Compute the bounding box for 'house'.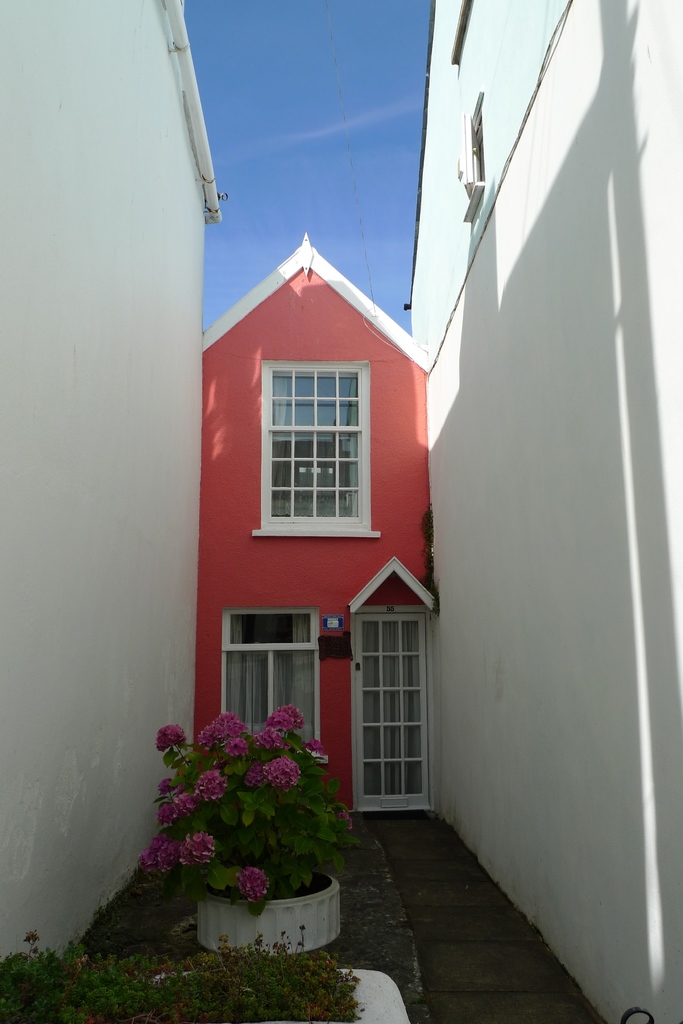
select_region(0, 0, 229, 1012).
